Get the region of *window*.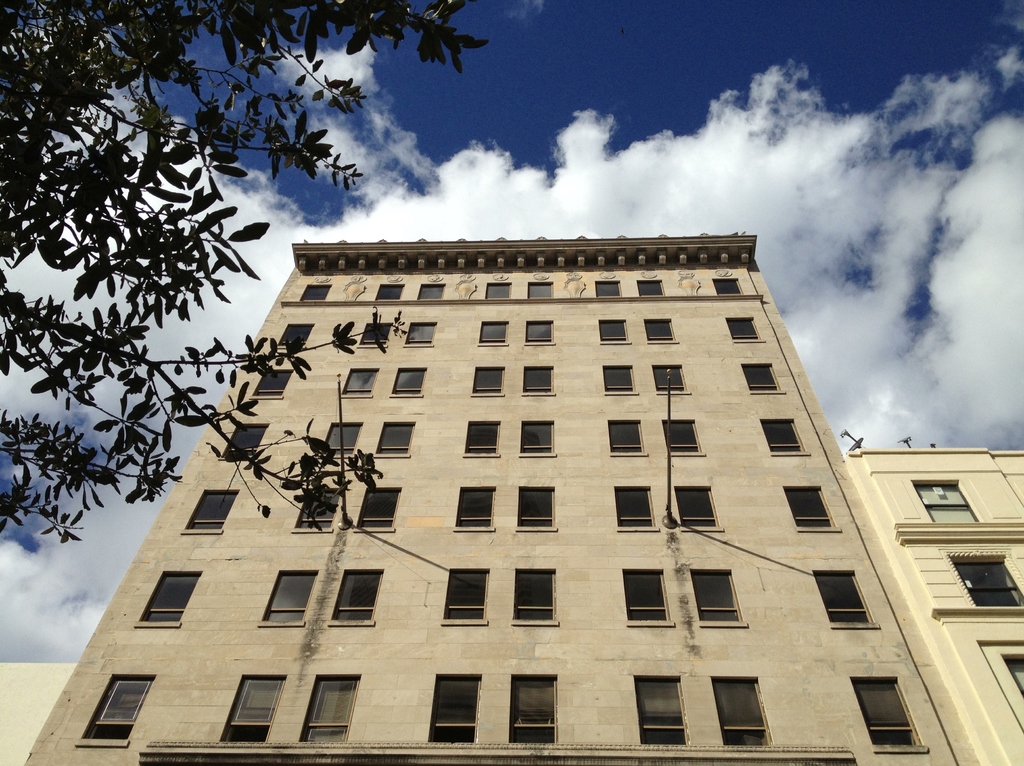
x1=477 y1=318 x2=510 y2=343.
